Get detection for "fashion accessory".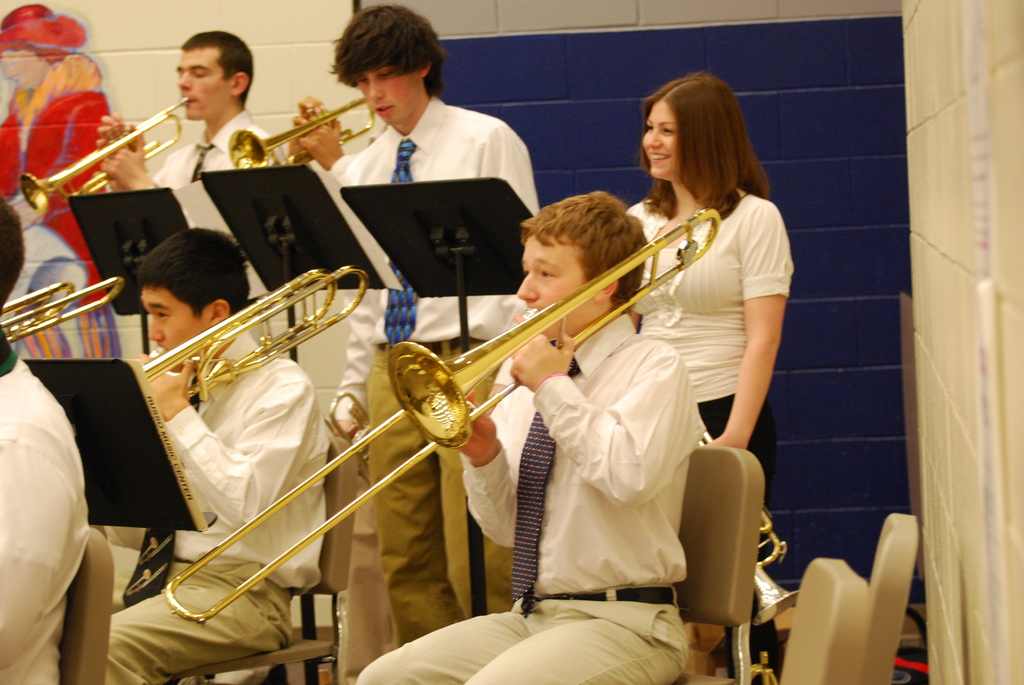
Detection: l=545, t=588, r=673, b=606.
